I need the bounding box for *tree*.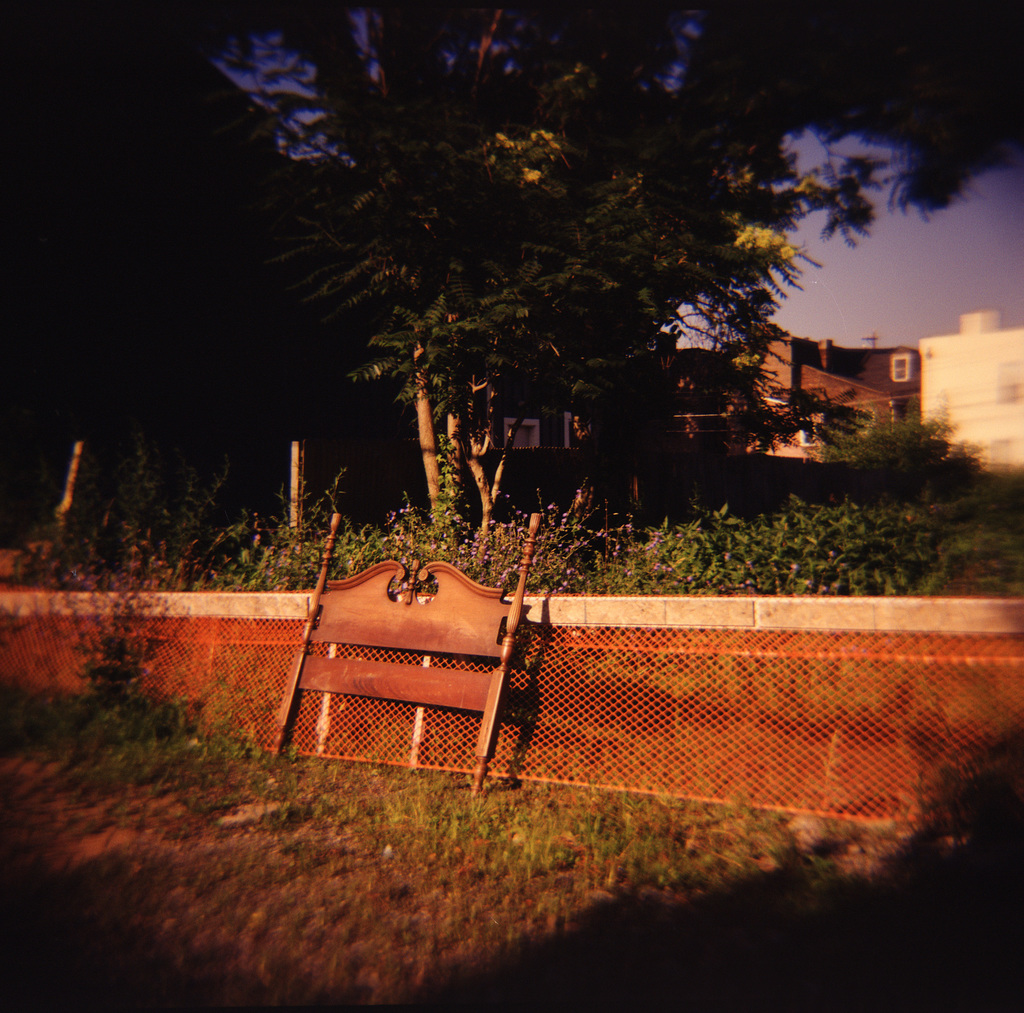
Here it is: [left=677, top=3, right=1023, bottom=251].
